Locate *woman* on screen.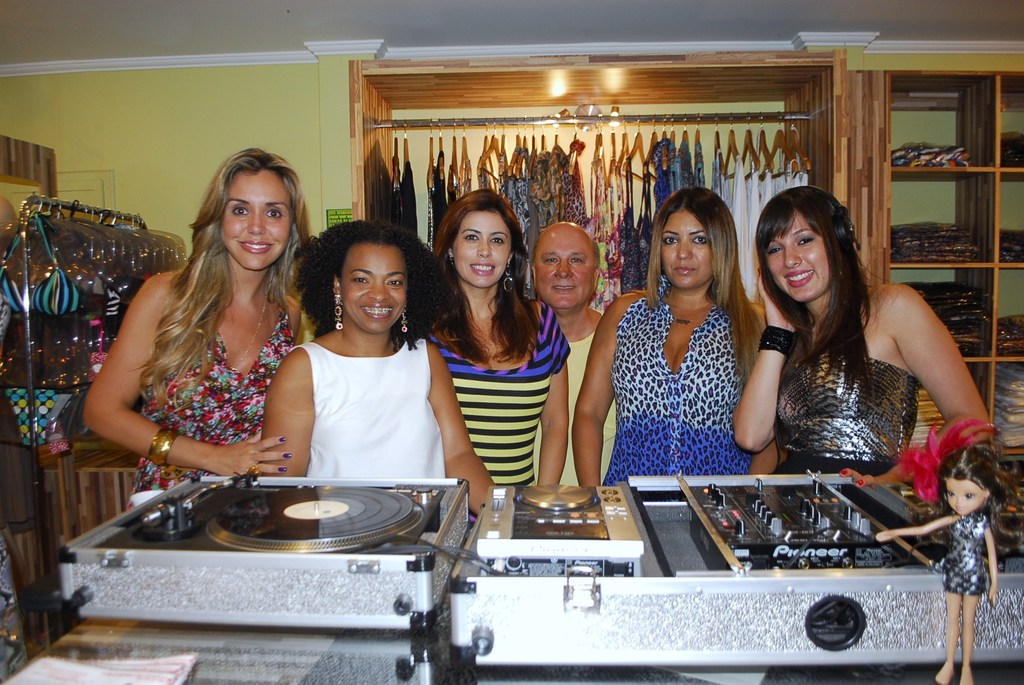
On screen at 250 221 499 528.
